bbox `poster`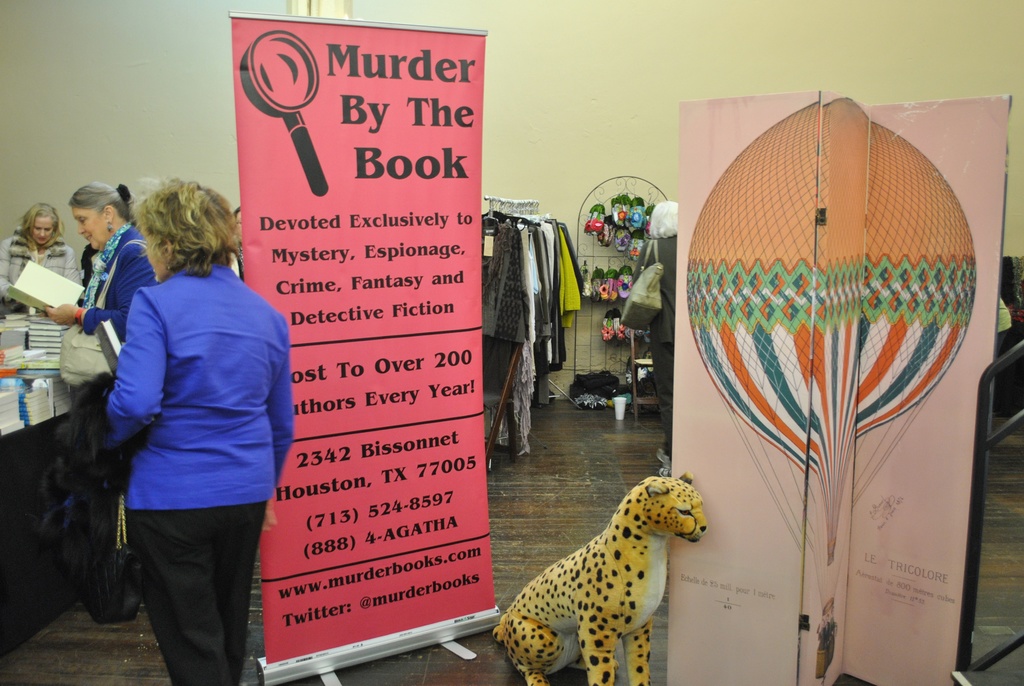
227:16:493:666
